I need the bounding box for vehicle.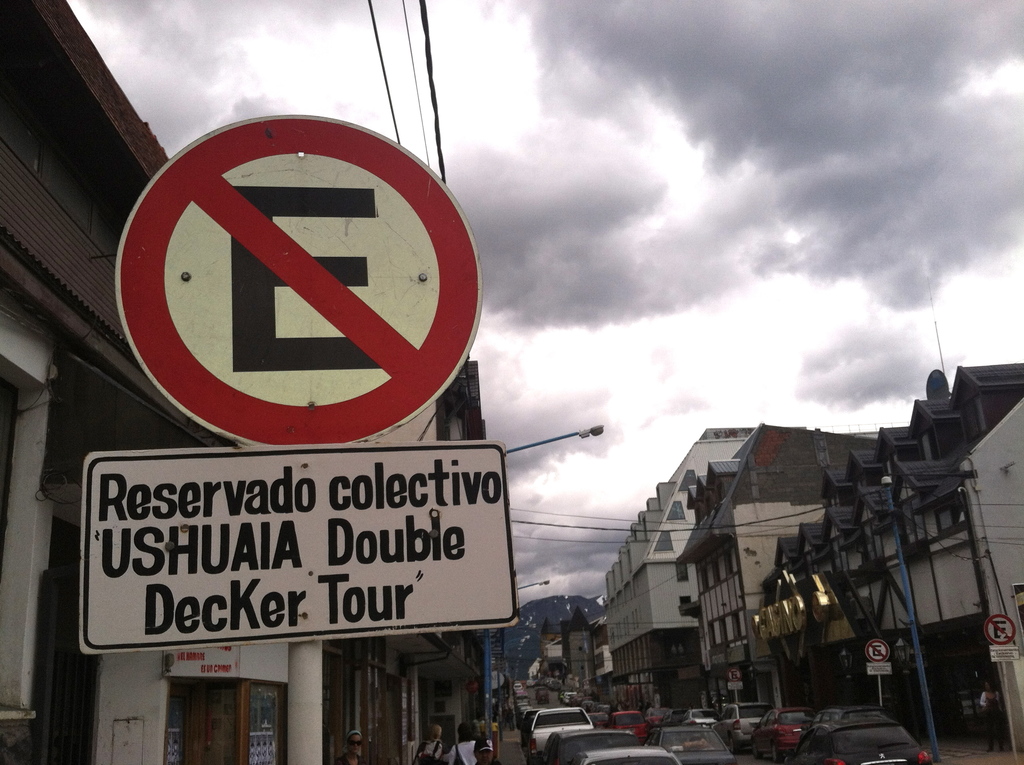
Here it is: 589/713/614/730.
